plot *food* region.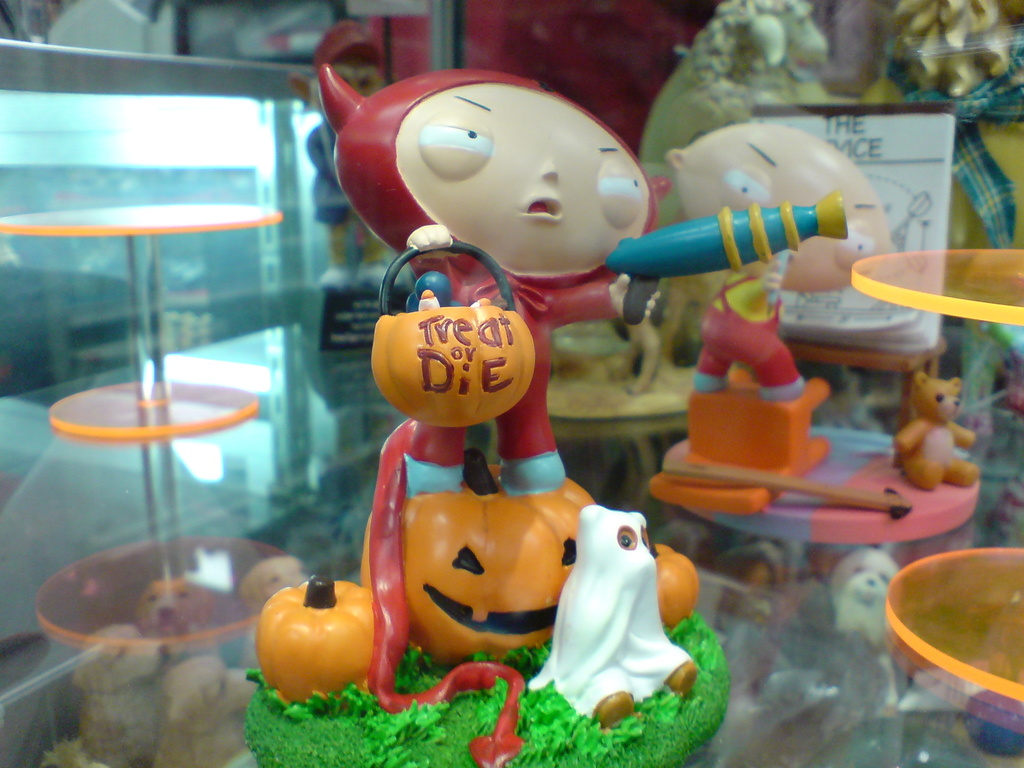
Plotted at 256,577,378,701.
